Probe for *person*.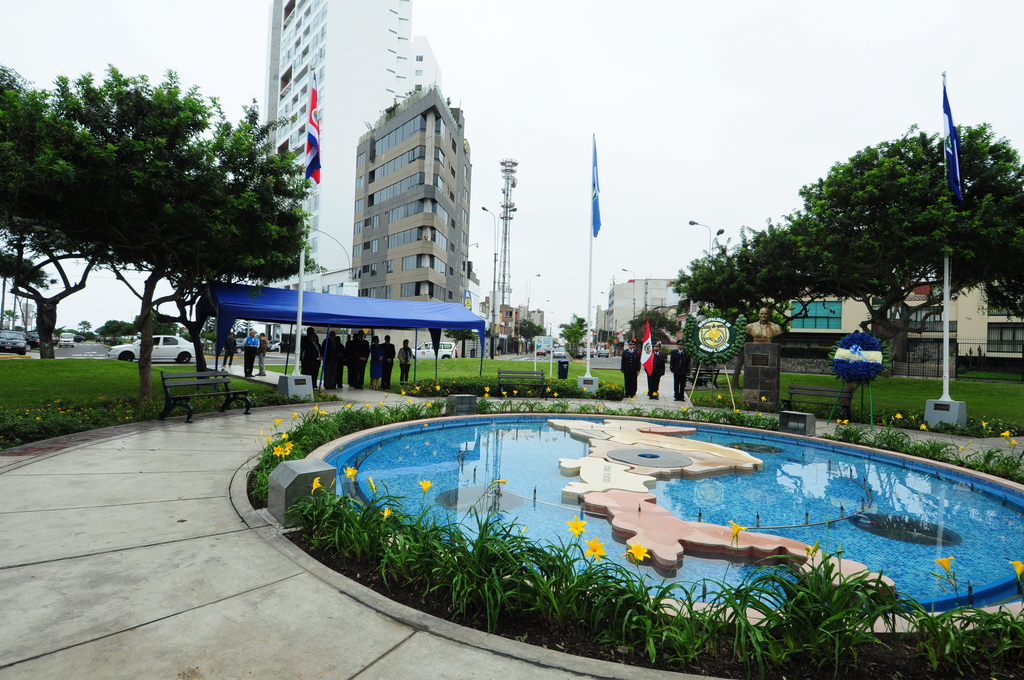
Probe result: {"x1": 400, "y1": 345, "x2": 418, "y2": 385}.
